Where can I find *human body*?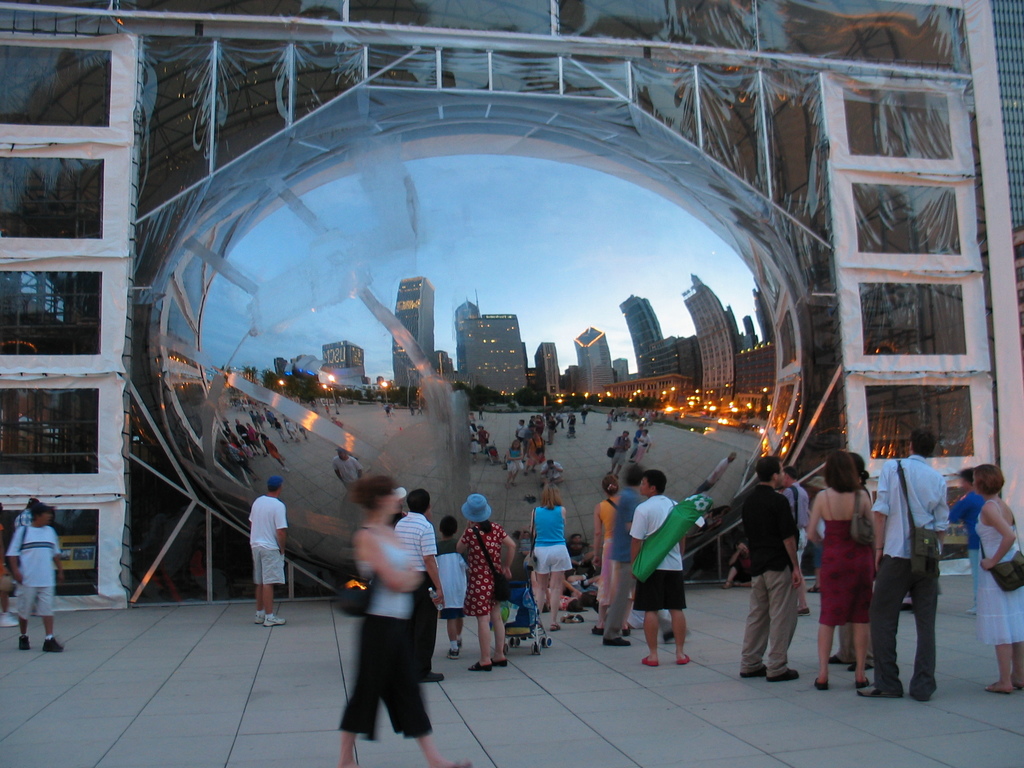
You can find it at pyautogui.locateOnScreen(976, 495, 1023, 696).
